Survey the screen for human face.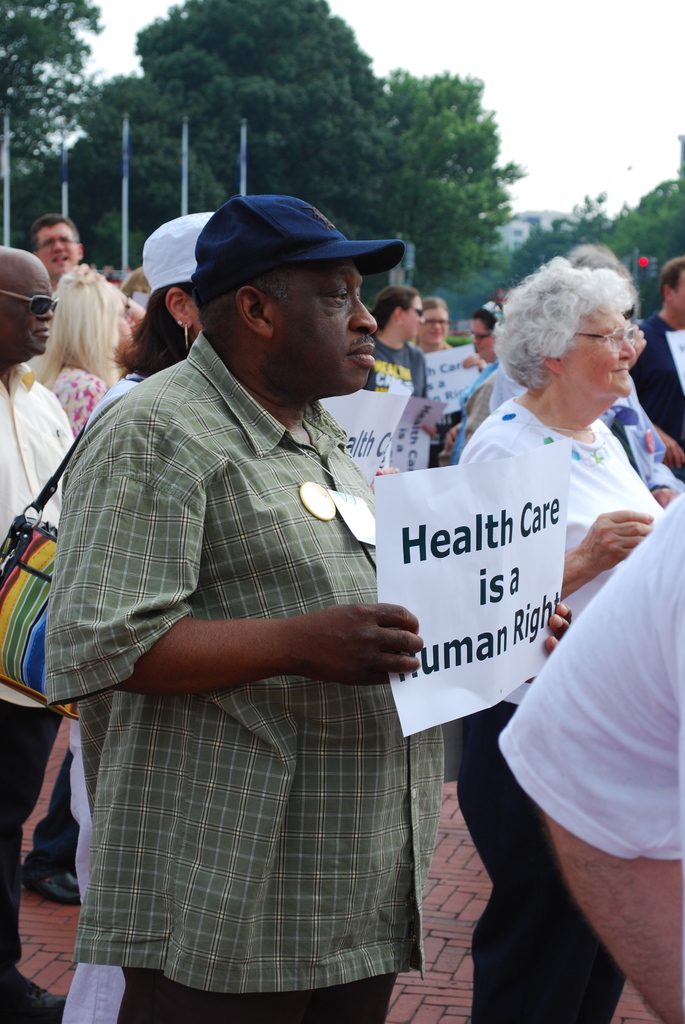
Survey found: region(7, 272, 54, 358).
